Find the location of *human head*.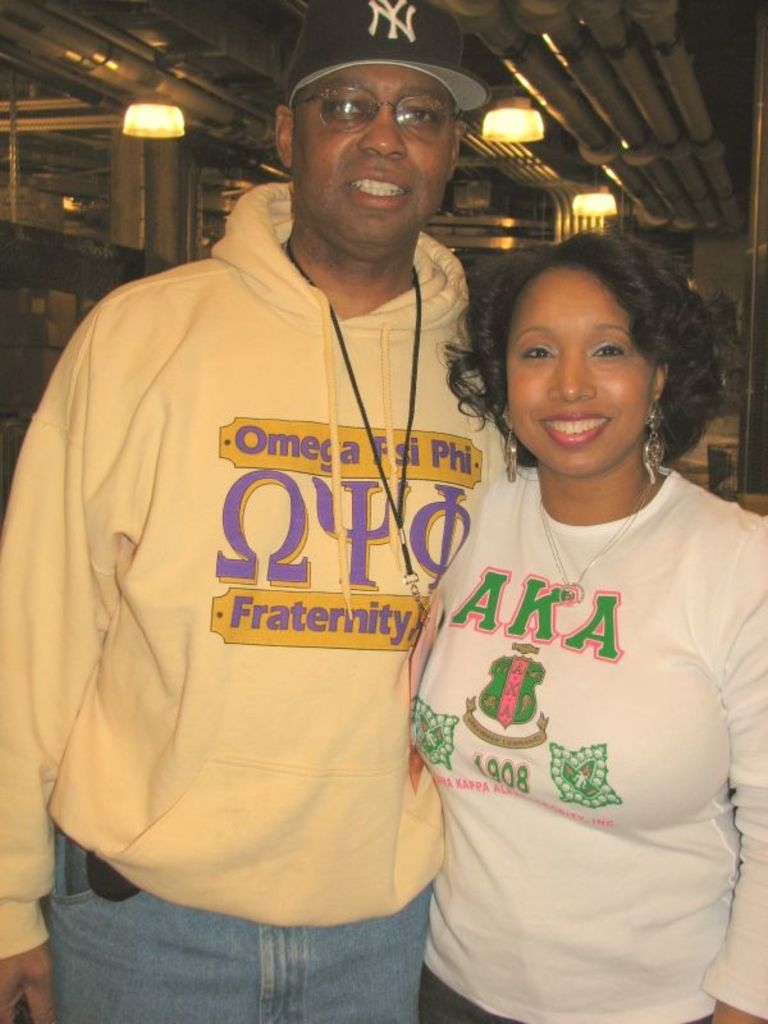
Location: detection(486, 227, 703, 439).
